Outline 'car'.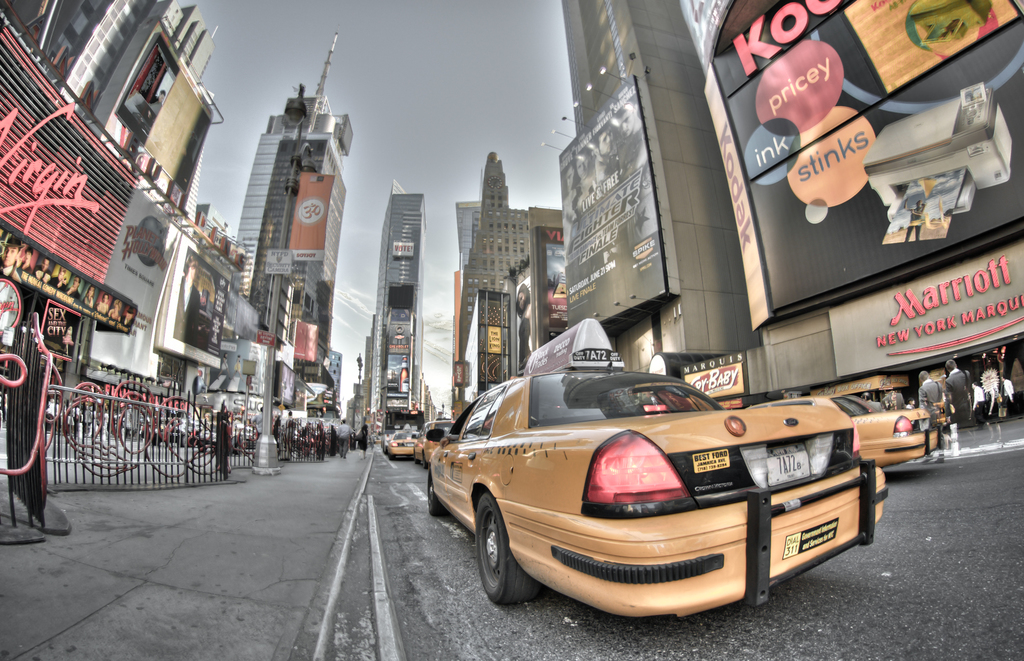
Outline: 413, 418, 456, 468.
